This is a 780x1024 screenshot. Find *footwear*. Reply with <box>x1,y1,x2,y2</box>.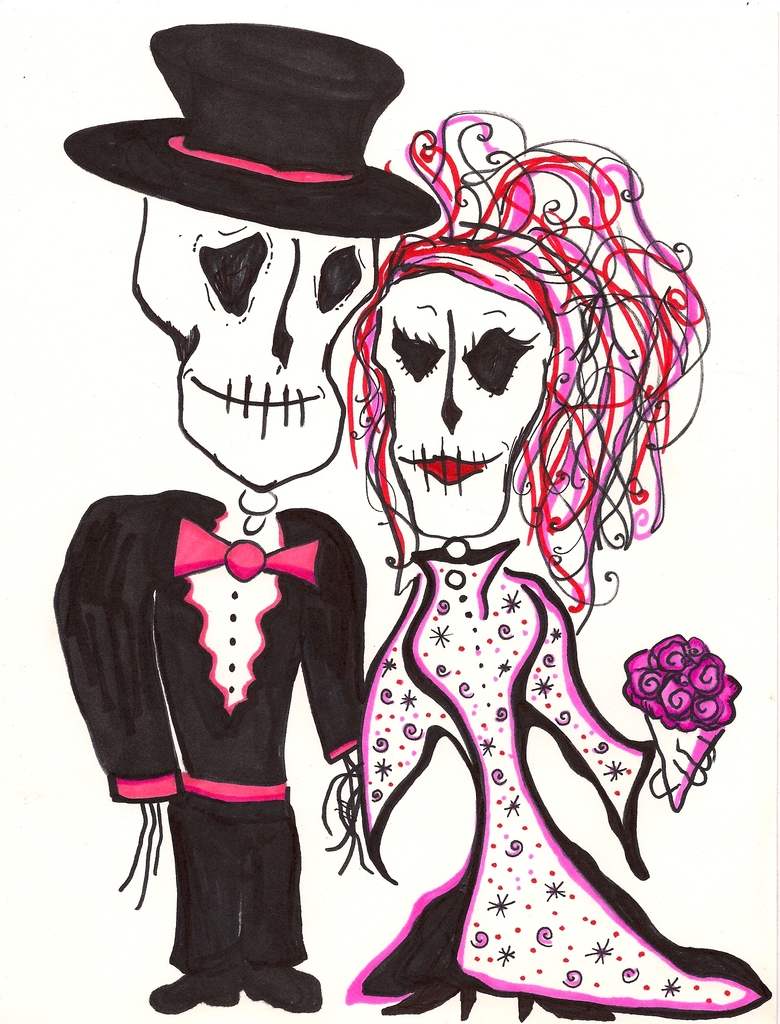
<box>150,968,243,1019</box>.
